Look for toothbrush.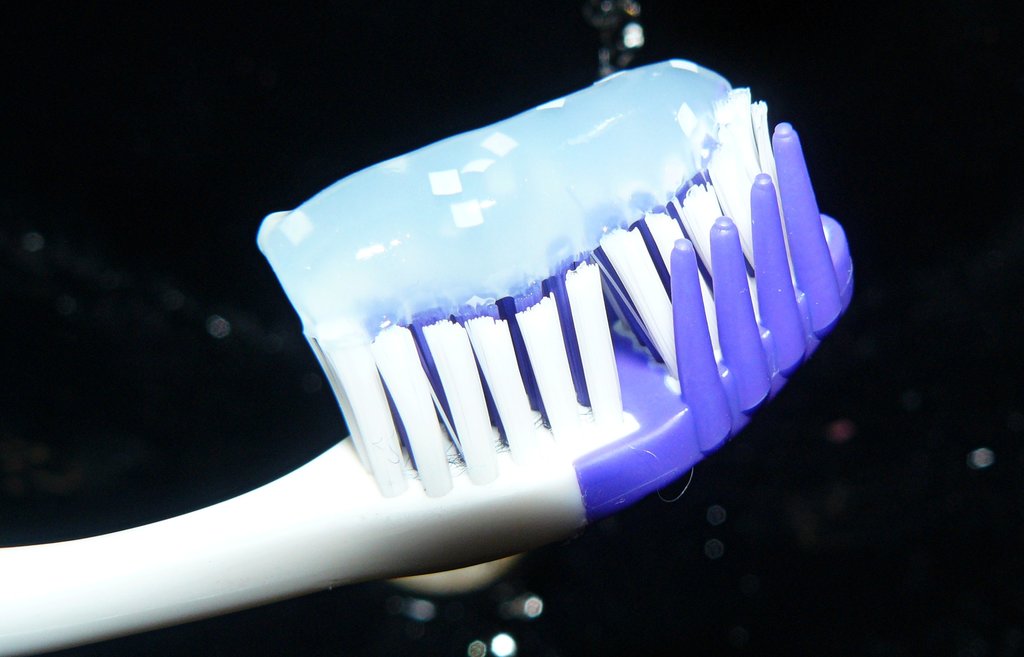
Found: left=3, top=58, right=854, bottom=656.
